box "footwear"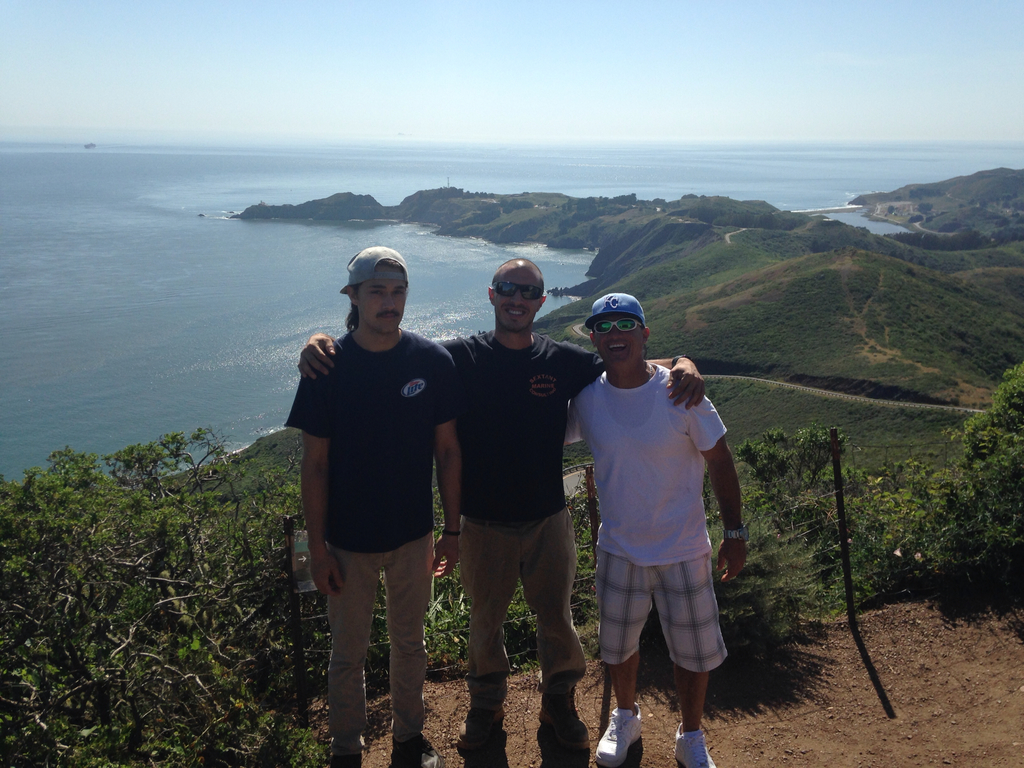
bbox=[668, 723, 712, 767]
